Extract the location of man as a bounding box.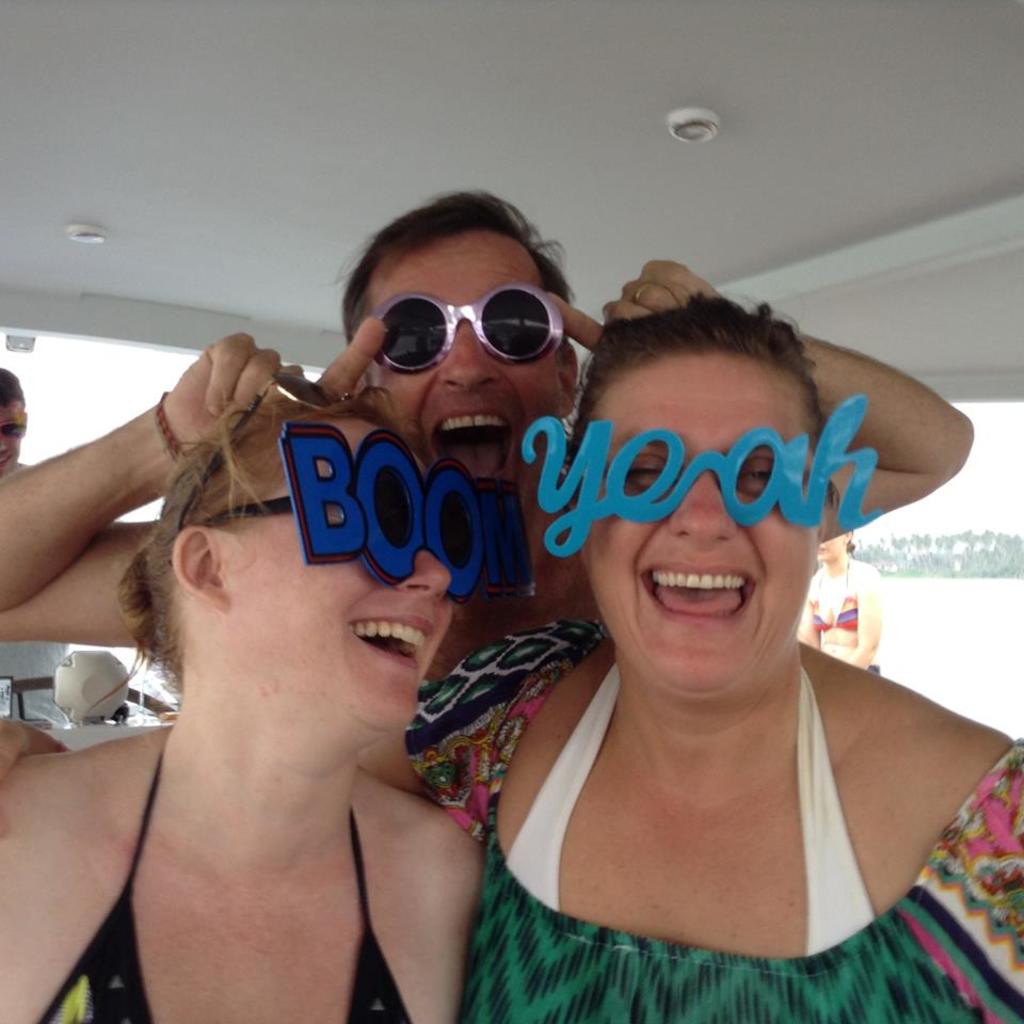
select_region(0, 366, 67, 718).
